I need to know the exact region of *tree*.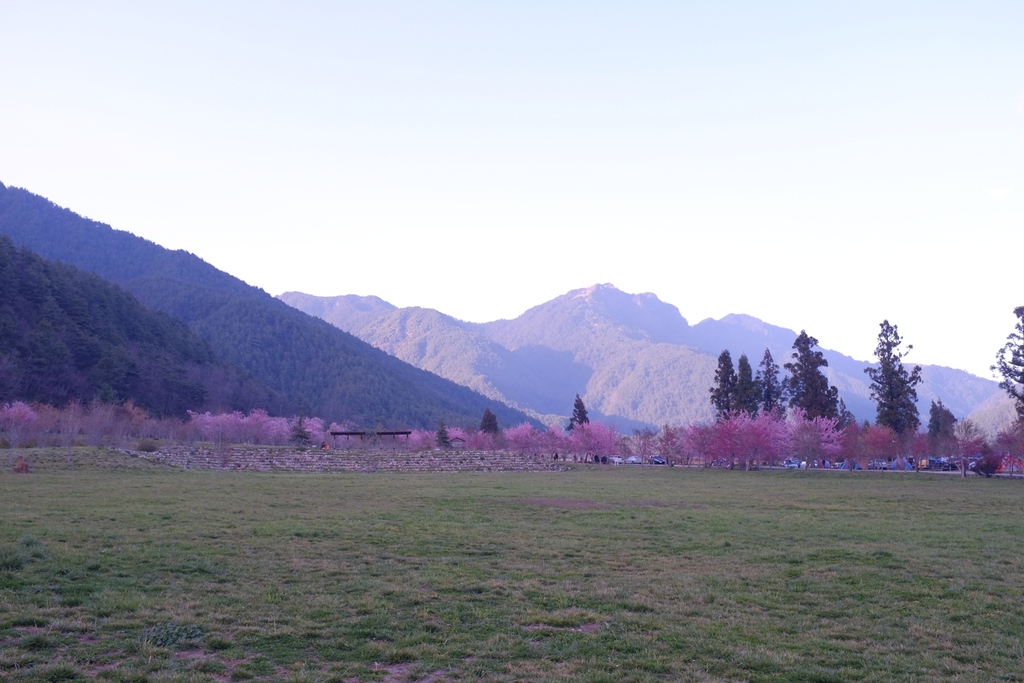
Region: <region>865, 307, 945, 464</region>.
